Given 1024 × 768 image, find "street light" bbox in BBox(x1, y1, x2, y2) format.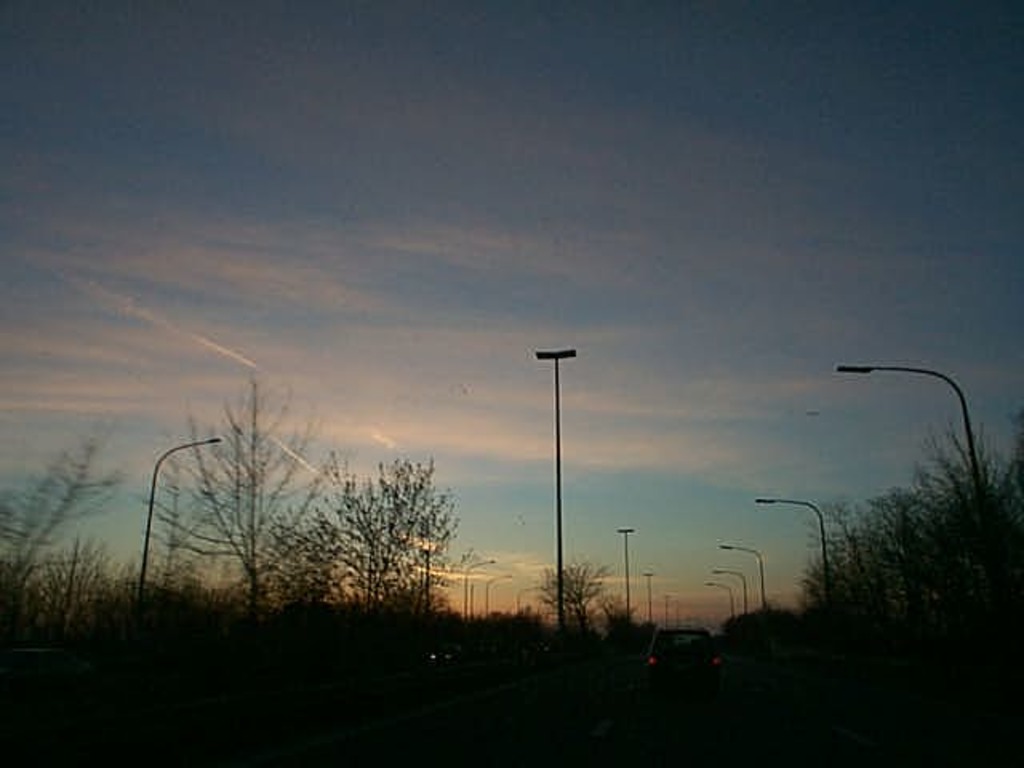
BBox(141, 432, 222, 597).
